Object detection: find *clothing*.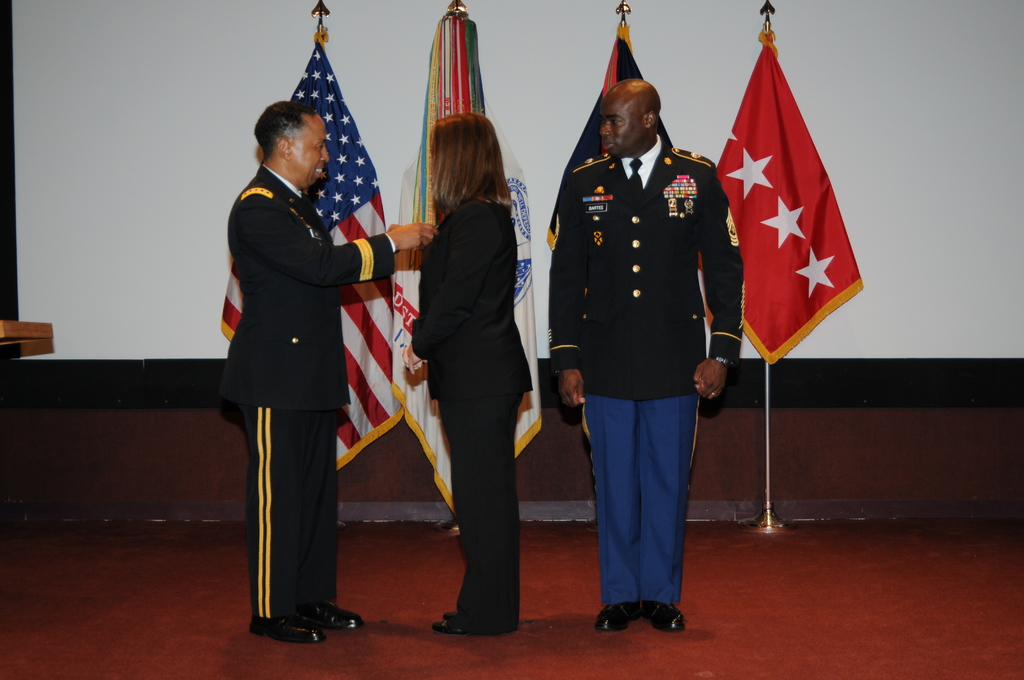
{"left": 550, "top": 127, "right": 739, "bottom": 605}.
